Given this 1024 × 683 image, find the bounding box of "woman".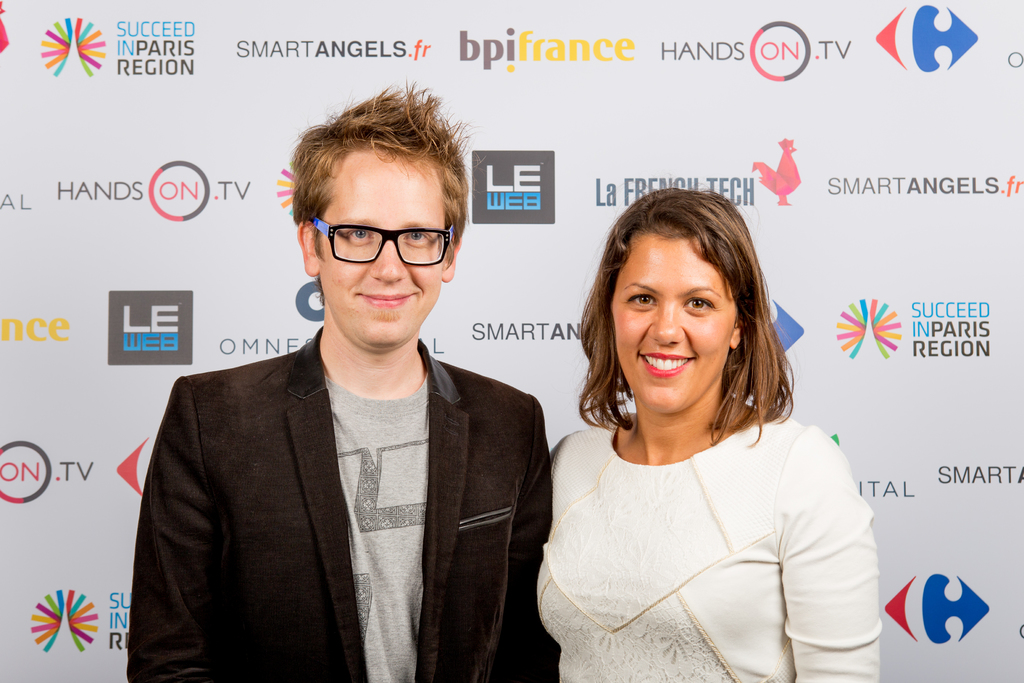
<box>536,185,884,682</box>.
